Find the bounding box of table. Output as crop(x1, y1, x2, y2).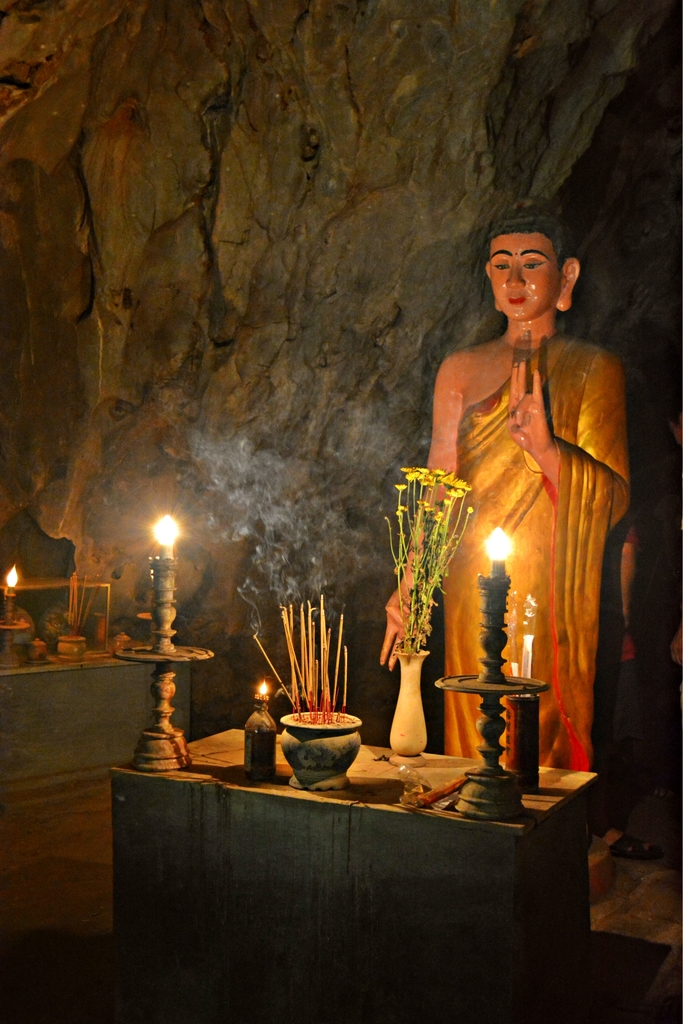
crop(113, 692, 602, 940).
